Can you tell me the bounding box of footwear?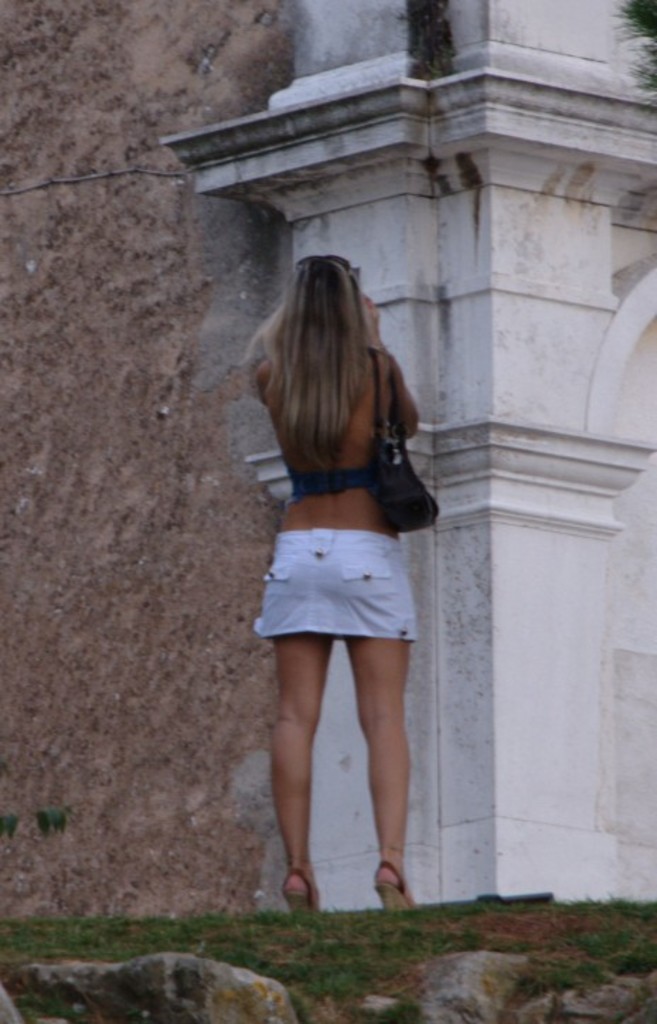
detection(279, 867, 321, 916).
